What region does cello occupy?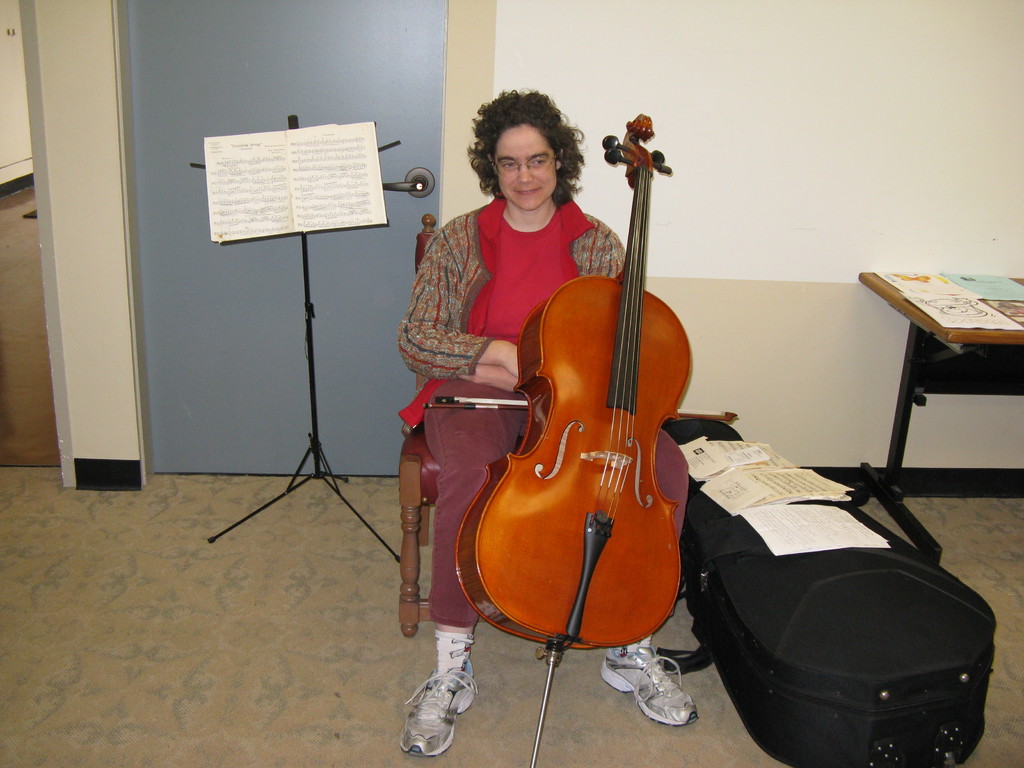
<region>426, 114, 735, 767</region>.
